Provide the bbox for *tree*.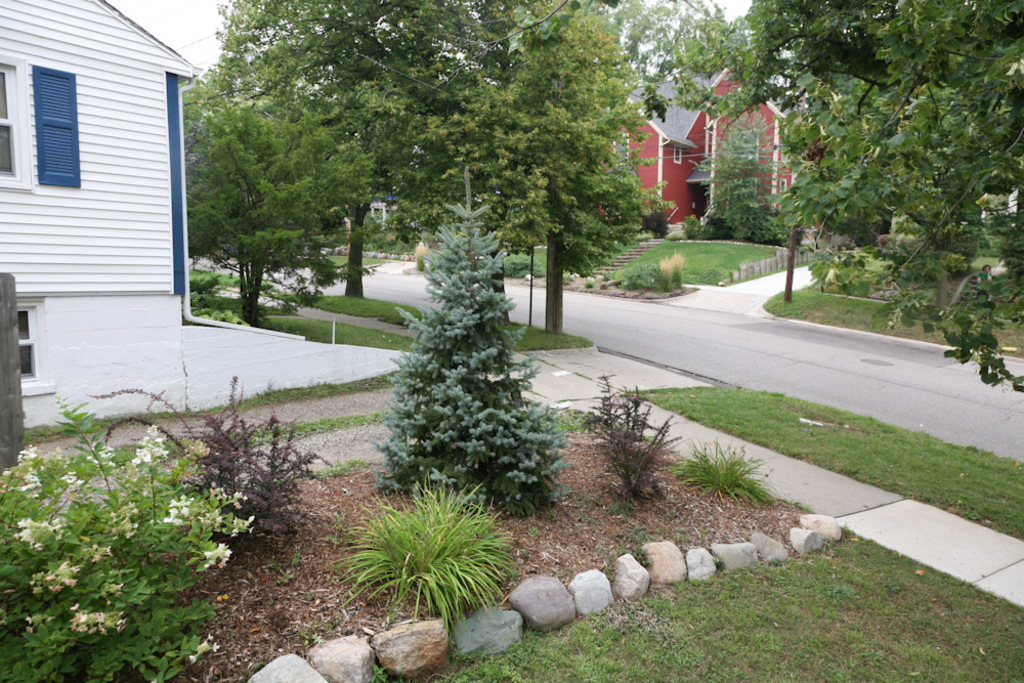
pyautogui.locateOnScreen(600, 0, 759, 82).
